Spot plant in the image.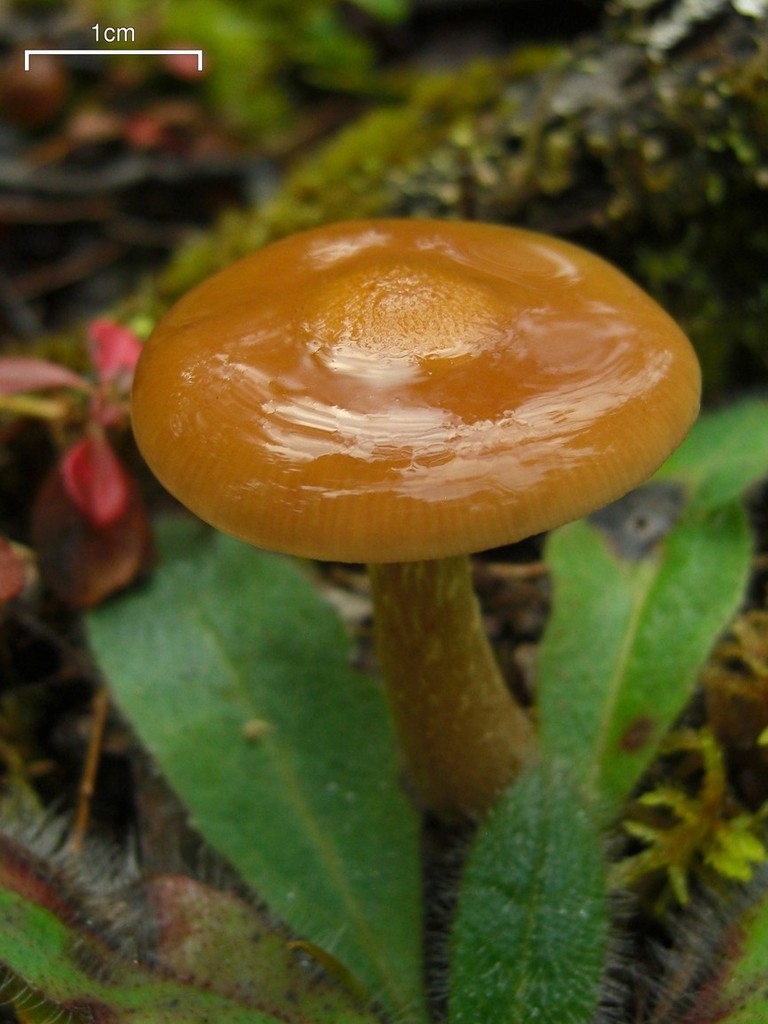
plant found at 0,215,767,1023.
